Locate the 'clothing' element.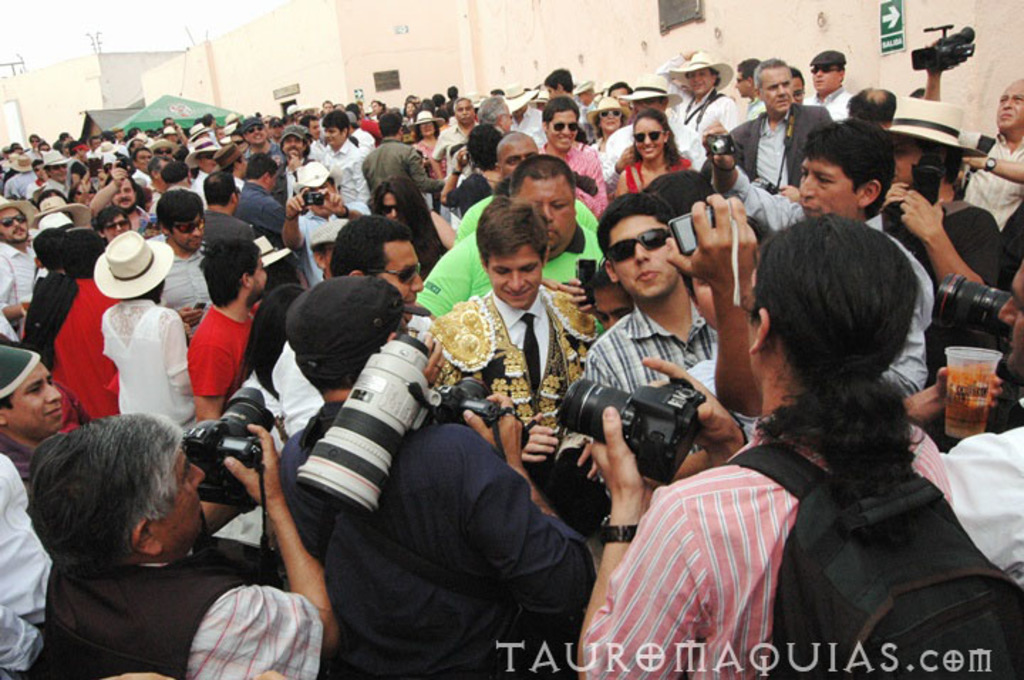
Element bbox: select_region(47, 528, 327, 679).
